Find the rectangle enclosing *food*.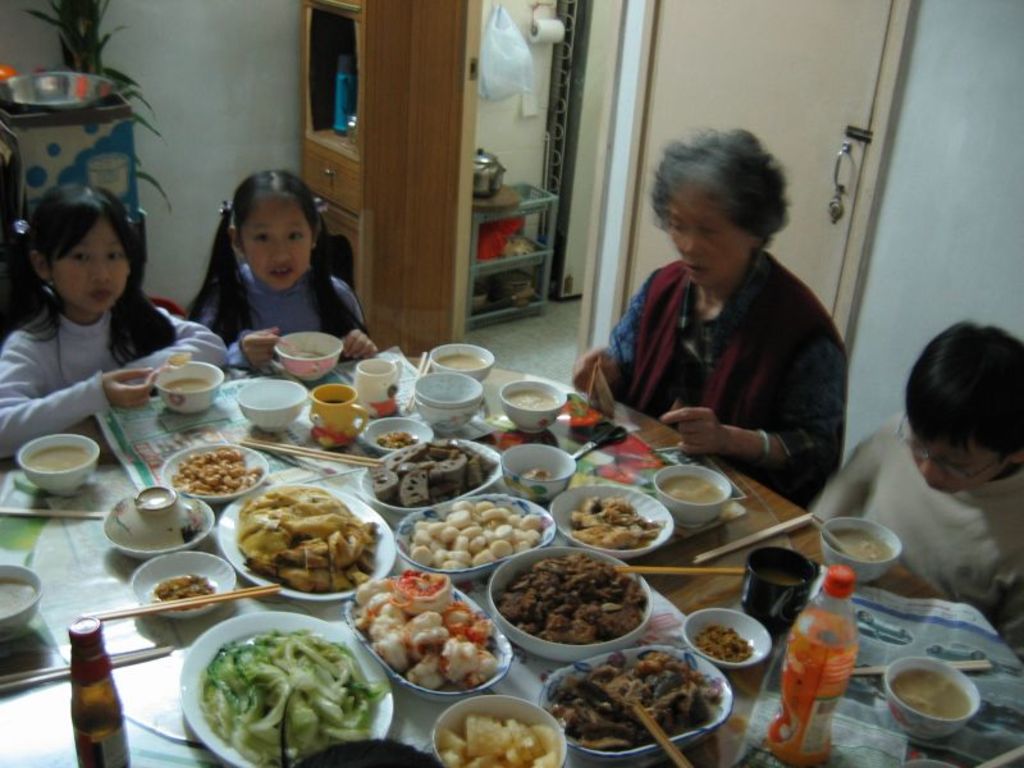
box(369, 439, 497, 512).
